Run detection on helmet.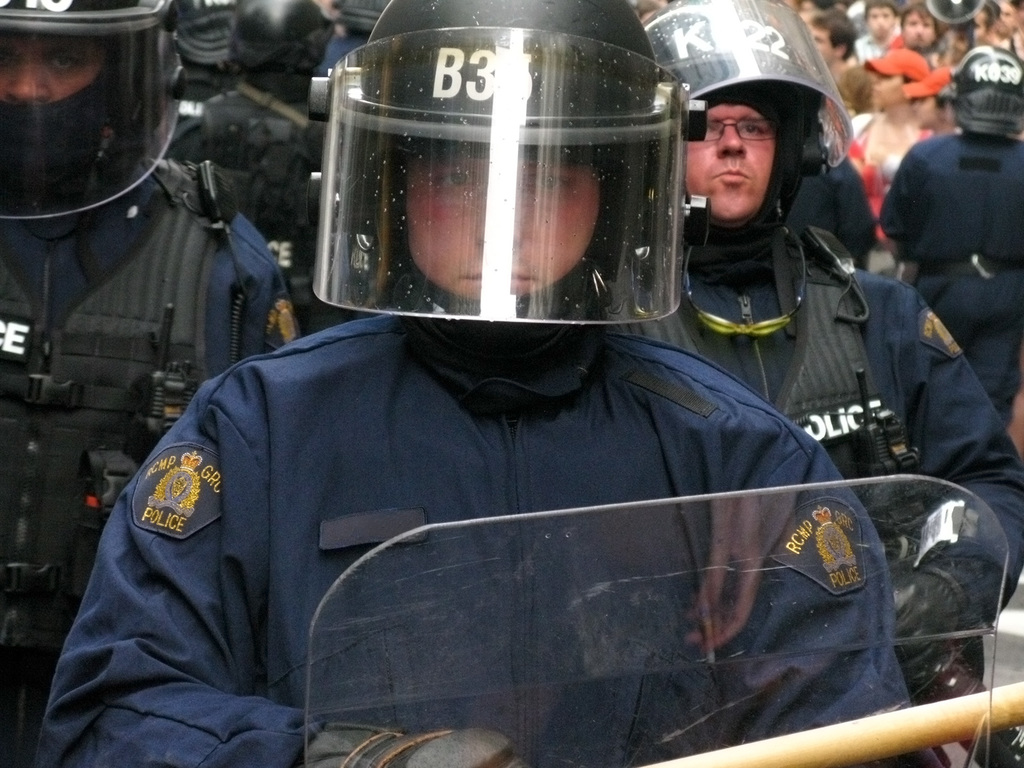
Result: x1=0 y1=0 x2=191 y2=224.
